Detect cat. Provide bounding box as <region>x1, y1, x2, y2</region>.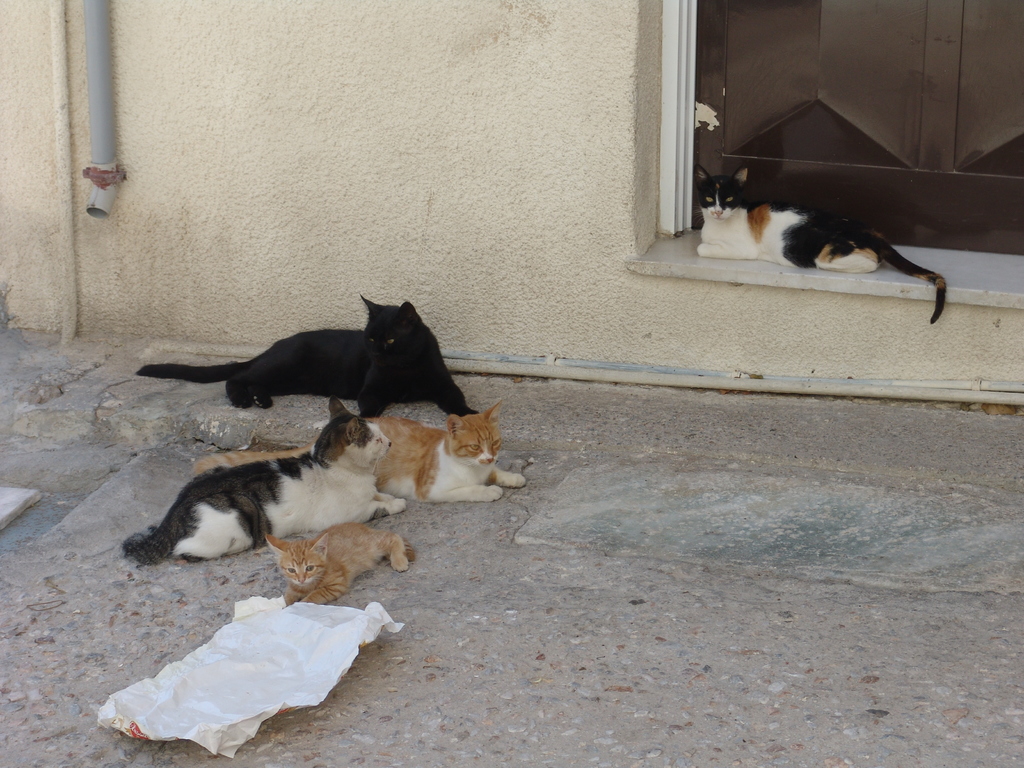
<region>697, 166, 948, 324</region>.
